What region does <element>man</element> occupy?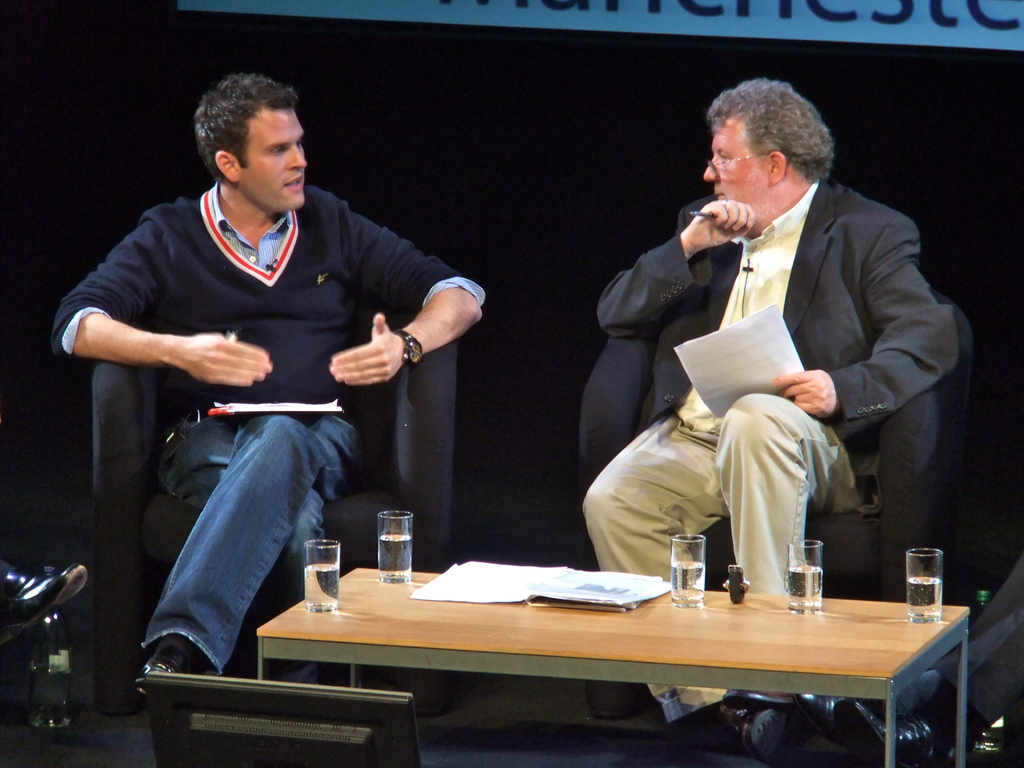
(612,88,954,640).
